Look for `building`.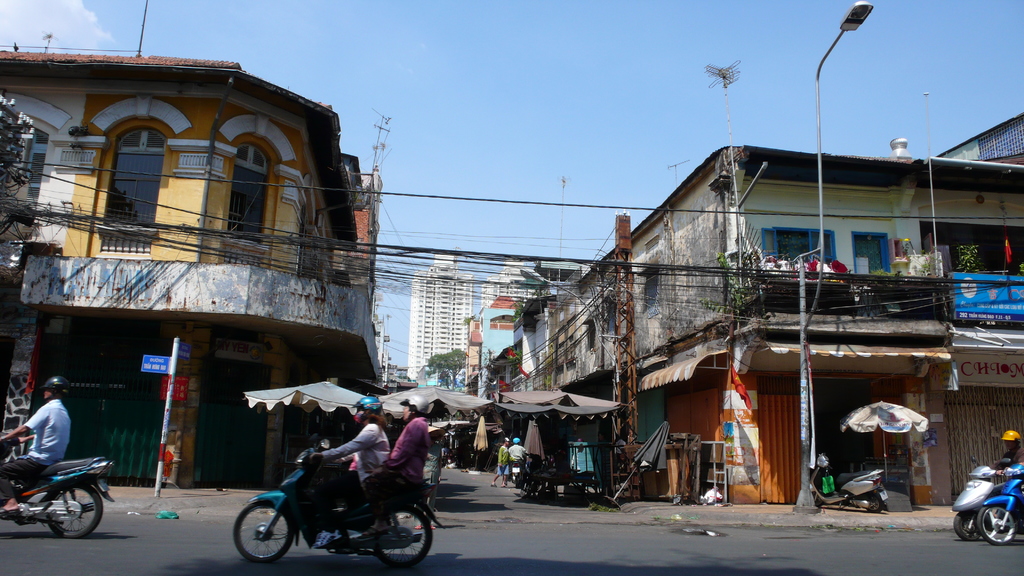
Found: box=[481, 294, 522, 447].
